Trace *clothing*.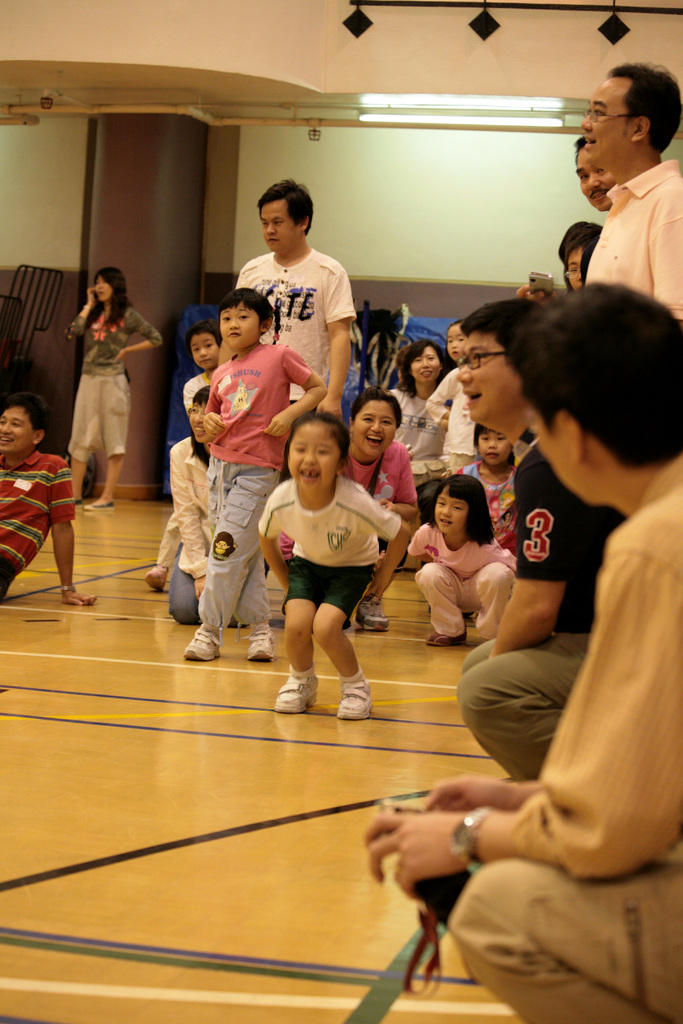
Traced to {"x1": 69, "y1": 307, "x2": 161, "y2": 459}.
